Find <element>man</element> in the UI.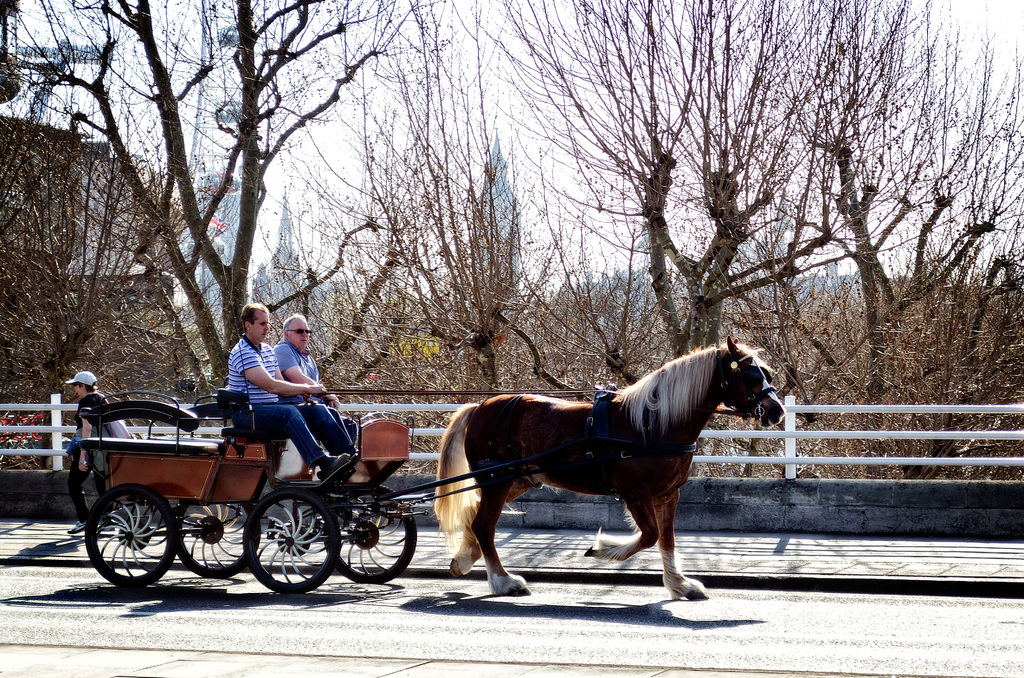
UI element at x1=276 y1=307 x2=356 y2=452.
